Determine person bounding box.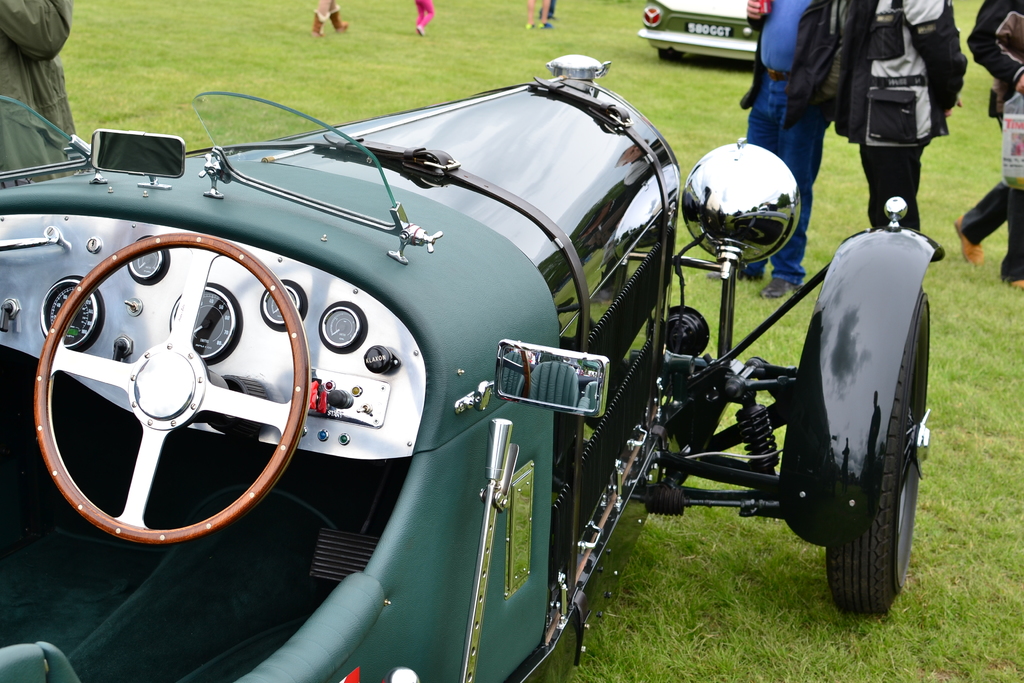
Determined: l=310, t=0, r=354, b=40.
